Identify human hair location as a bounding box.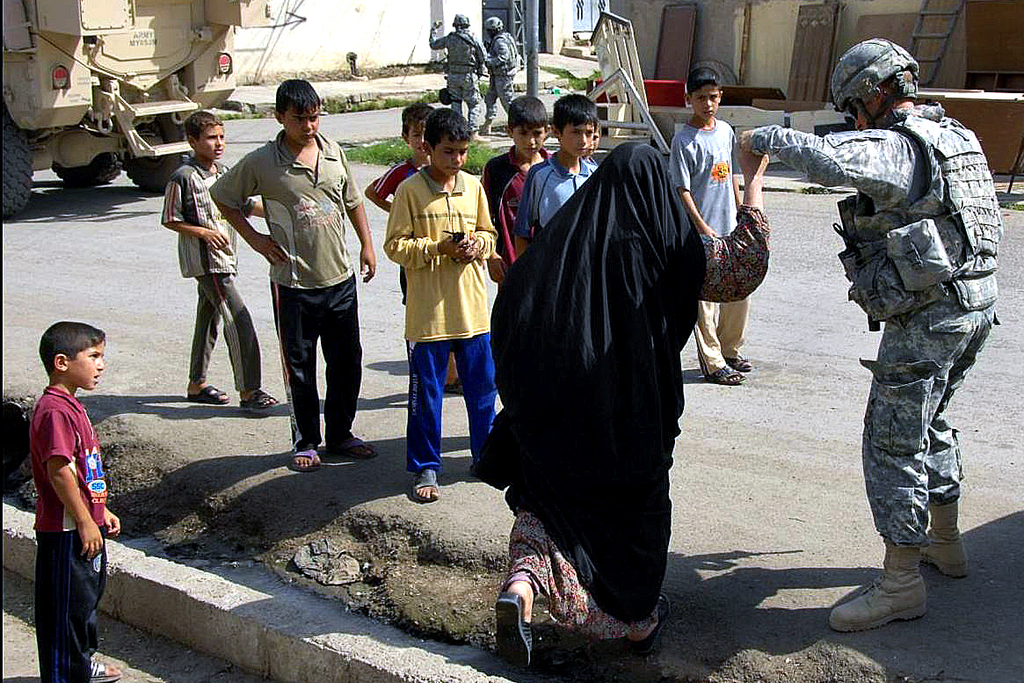
x1=420, y1=105, x2=472, y2=152.
